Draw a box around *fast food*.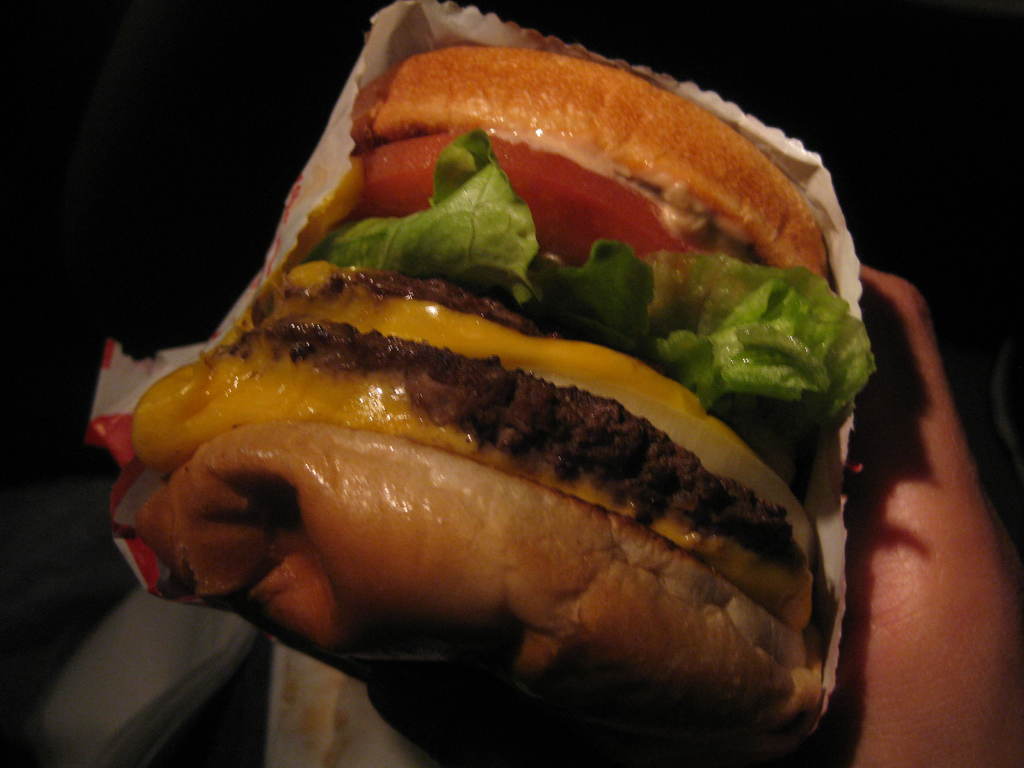
[left=125, top=0, right=910, bottom=726].
